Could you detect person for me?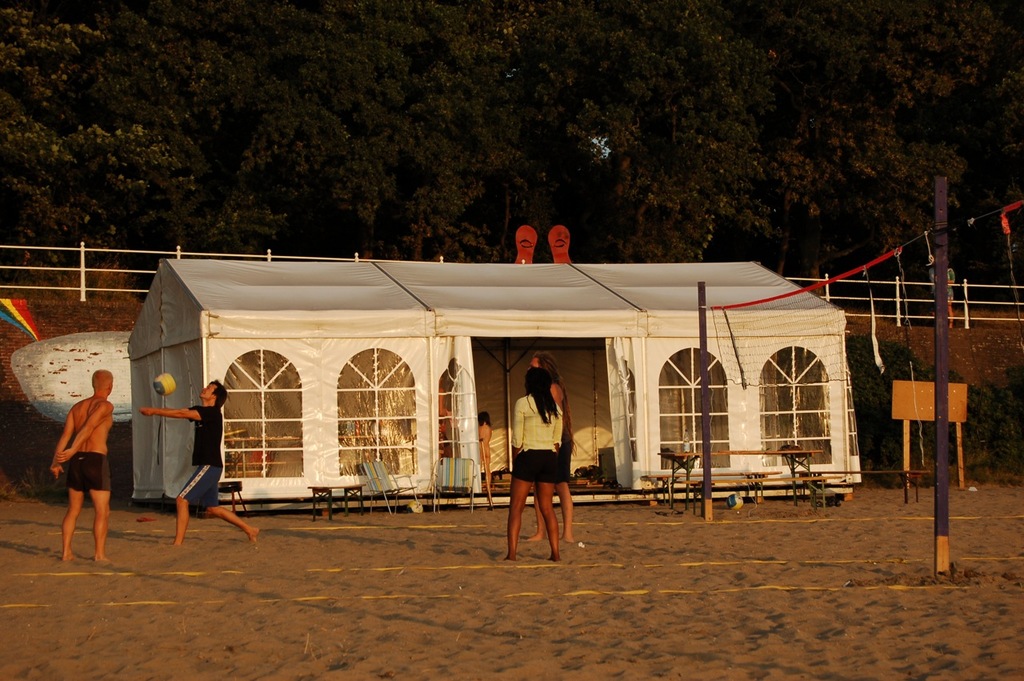
Detection result: (527,348,574,547).
